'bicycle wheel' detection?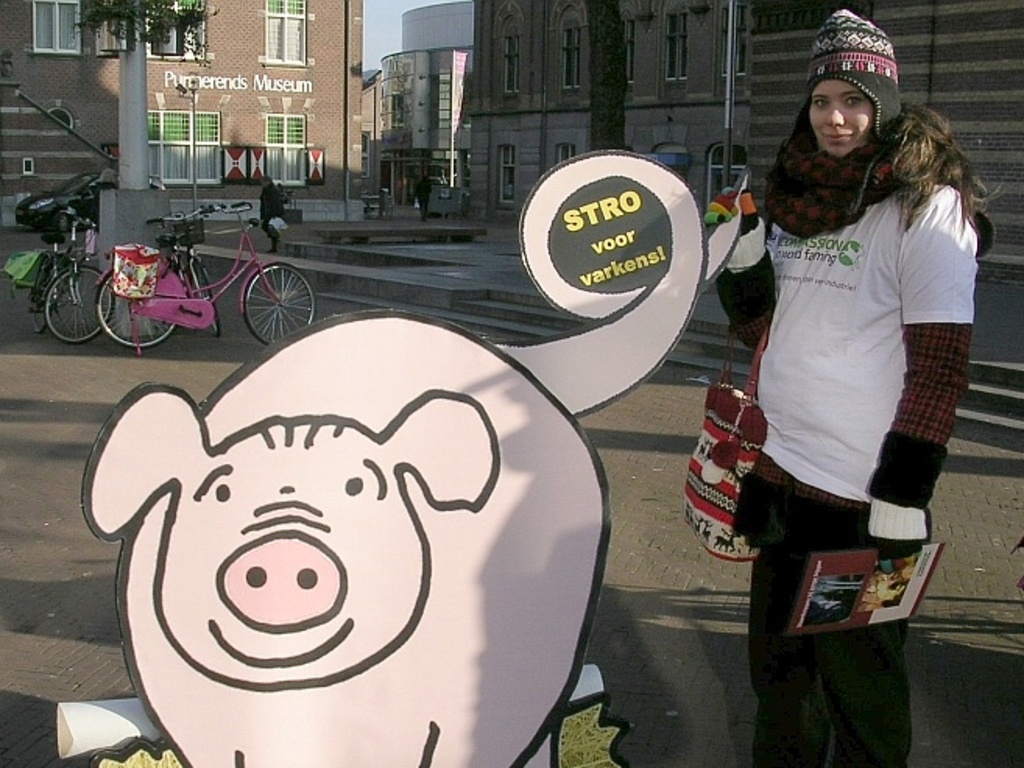
region(25, 254, 53, 332)
